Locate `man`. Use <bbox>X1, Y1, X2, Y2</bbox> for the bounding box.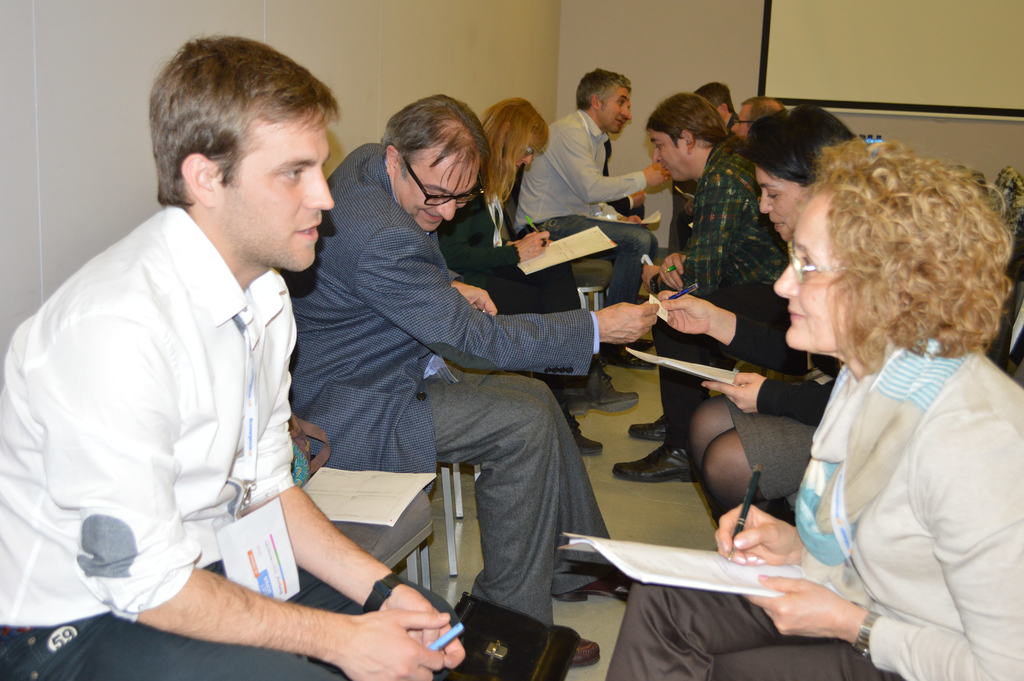
<bbox>510, 68, 671, 369</bbox>.
